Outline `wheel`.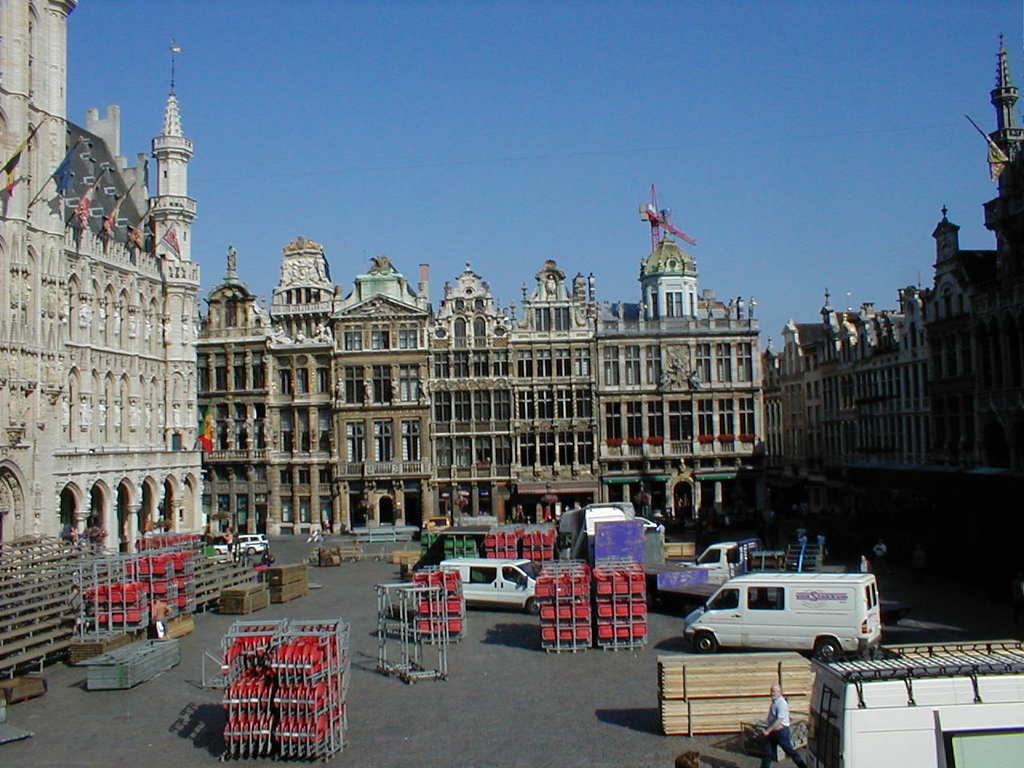
Outline: <box>526,598,541,614</box>.
